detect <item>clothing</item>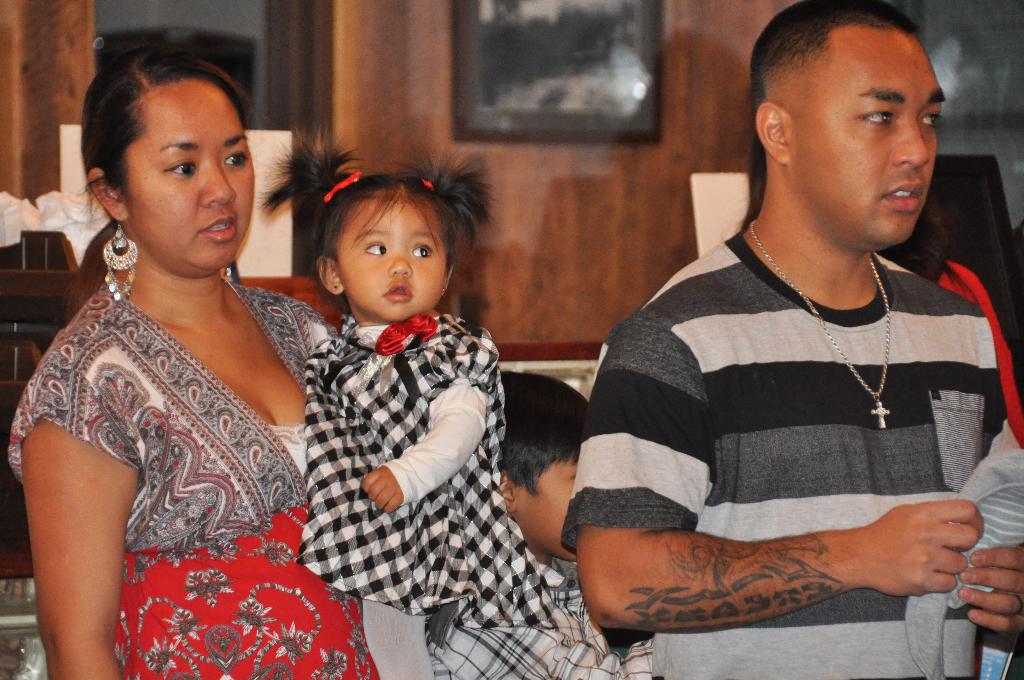
crop(299, 311, 551, 628)
